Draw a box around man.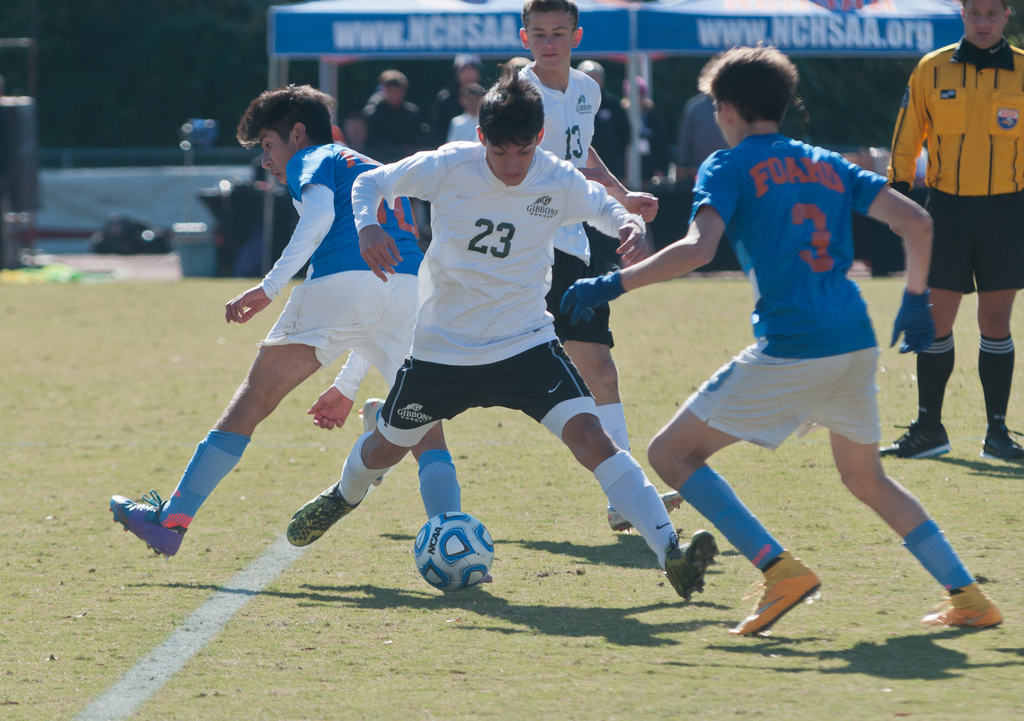
l=507, t=0, r=689, b=538.
